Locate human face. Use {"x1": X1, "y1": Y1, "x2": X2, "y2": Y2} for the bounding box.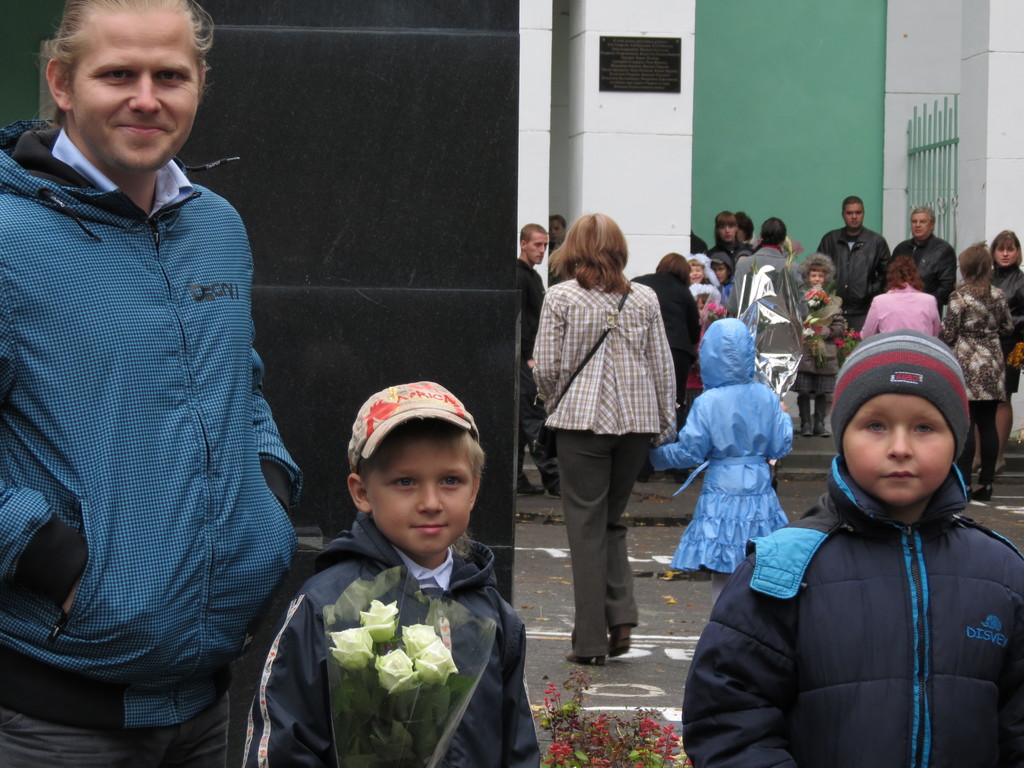
{"x1": 995, "y1": 239, "x2": 1017, "y2": 265}.
